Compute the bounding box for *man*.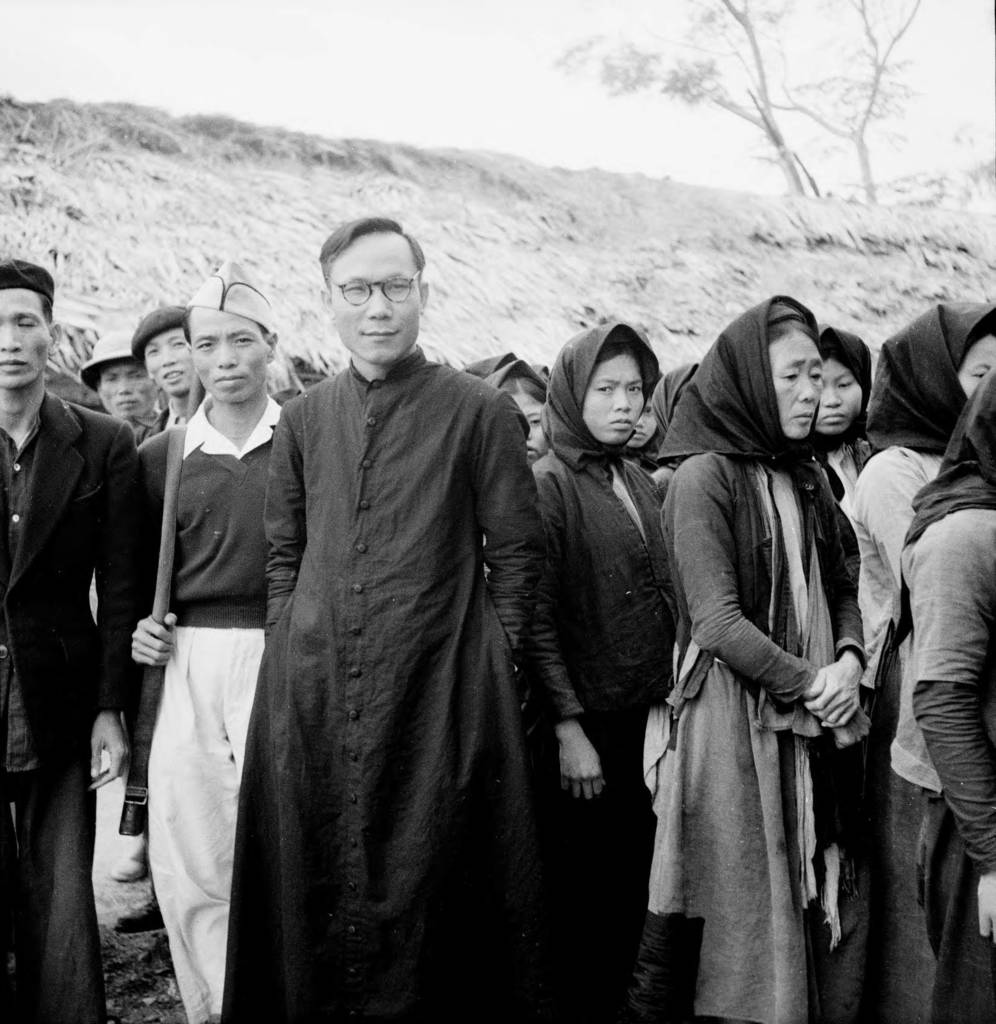
<bbox>0, 252, 149, 1023</bbox>.
